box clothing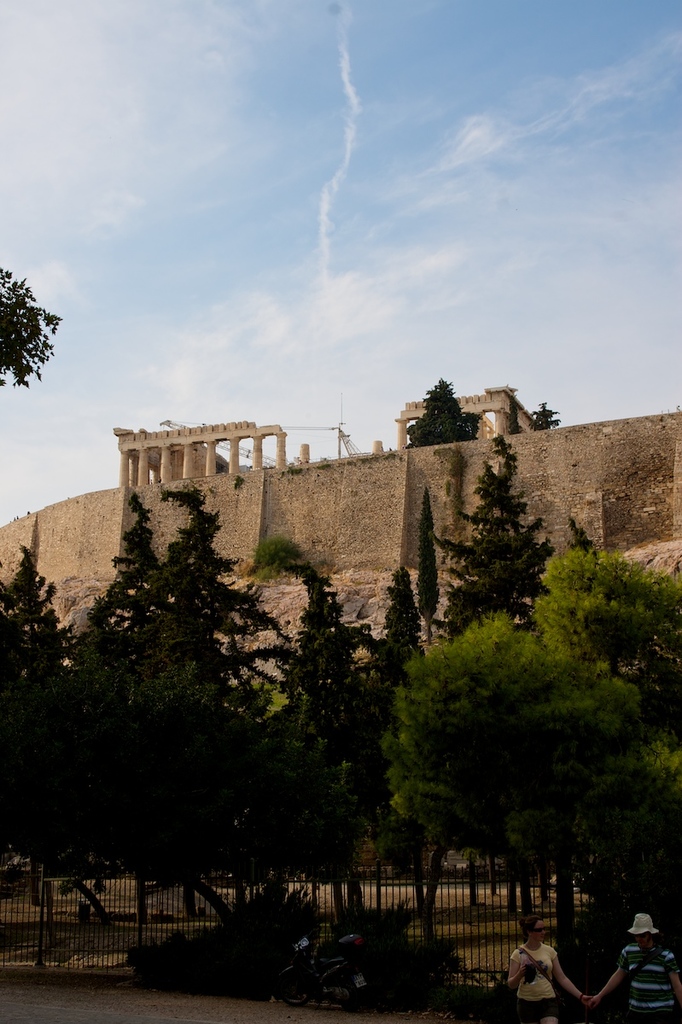
pyautogui.locateOnScreen(617, 940, 681, 1023)
